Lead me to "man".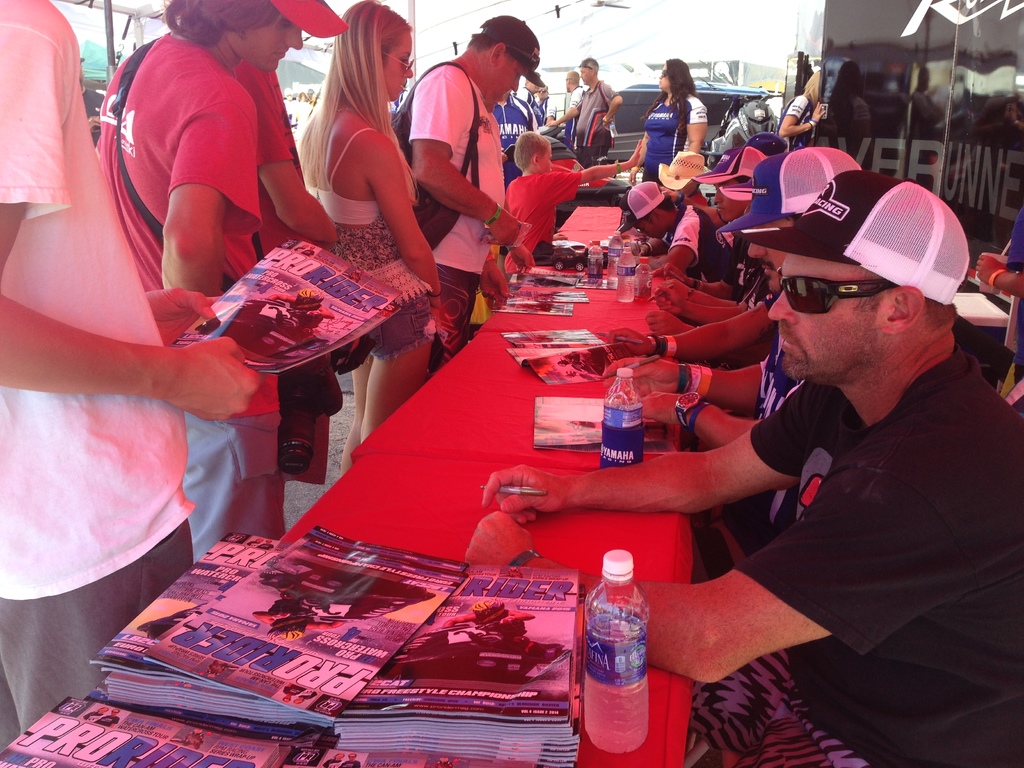
Lead to [x1=534, y1=84, x2=559, y2=120].
